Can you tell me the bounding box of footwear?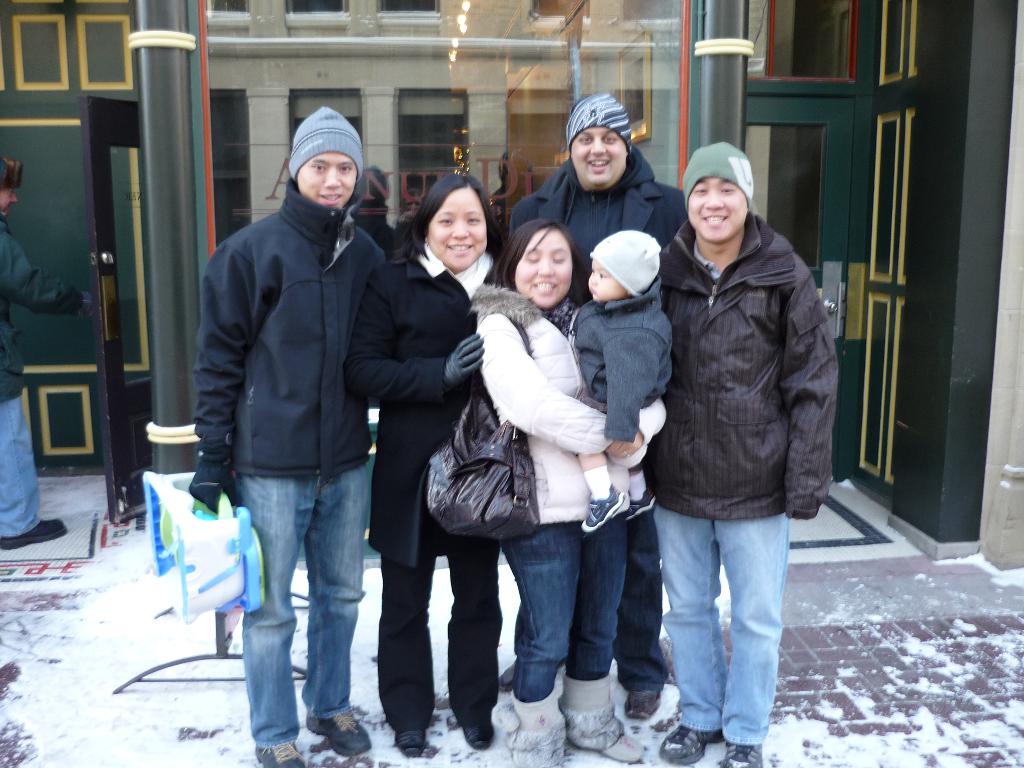
[624, 689, 658, 721].
